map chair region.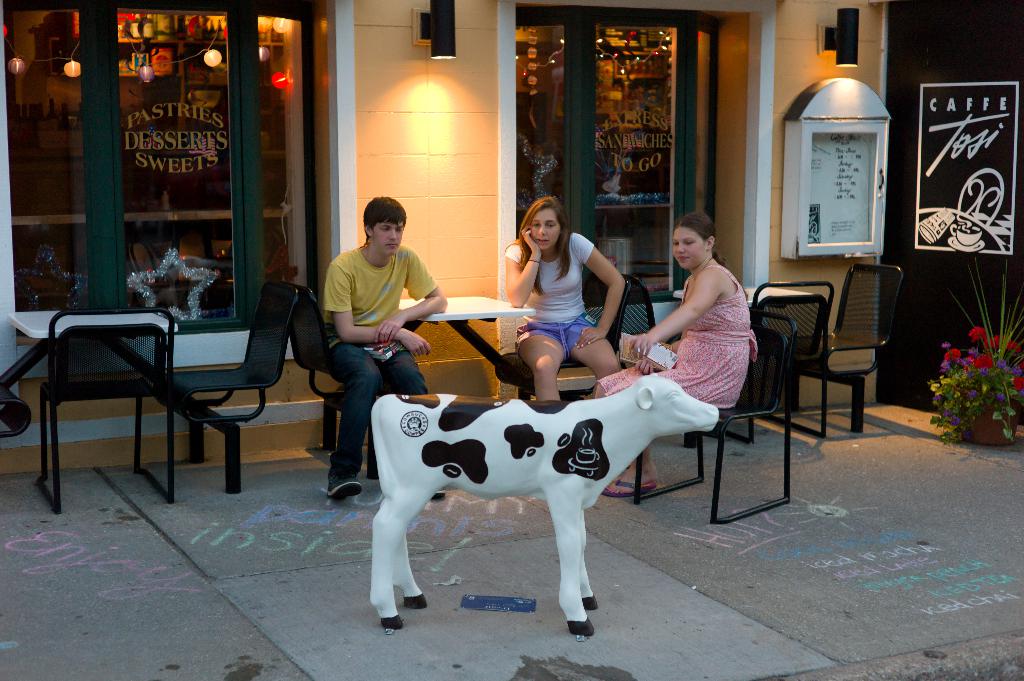
Mapped to locate(630, 308, 799, 524).
